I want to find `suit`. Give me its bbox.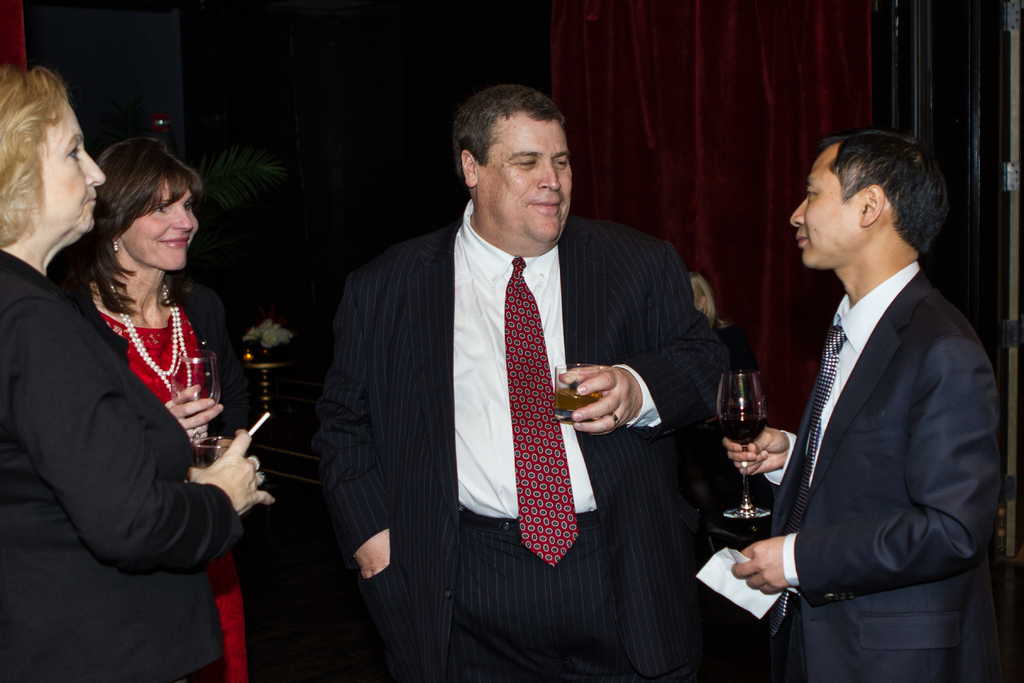
box=[757, 122, 1000, 675].
